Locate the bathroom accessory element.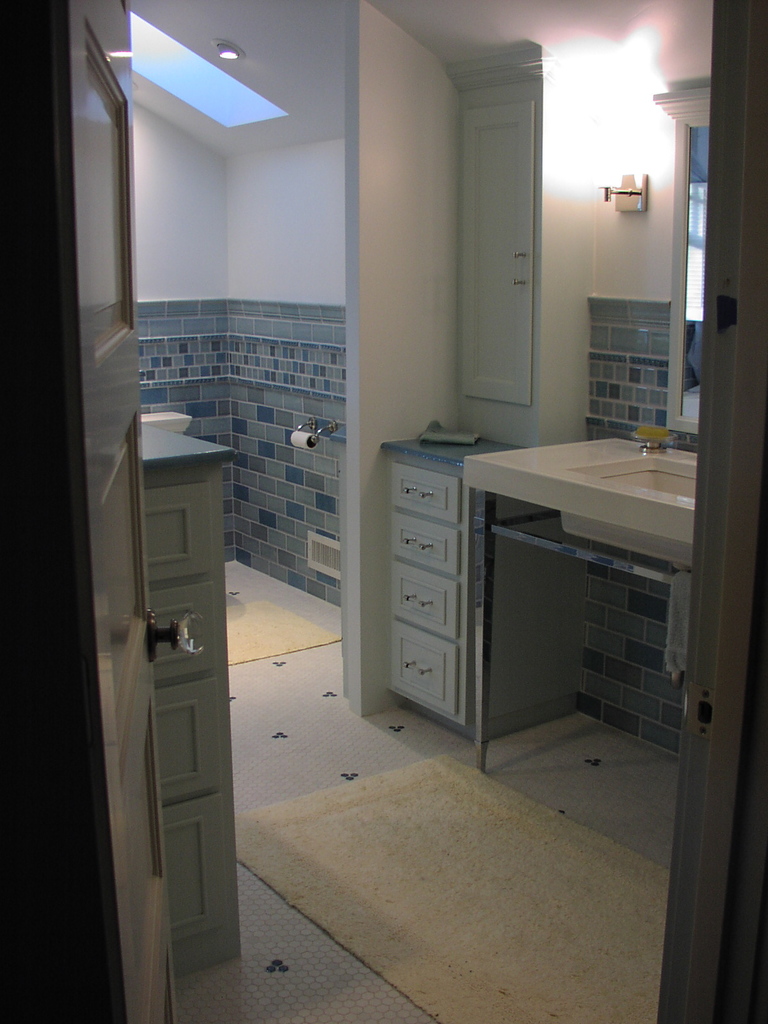
Element bbox: bbox=[282, 406, 338, 455].
